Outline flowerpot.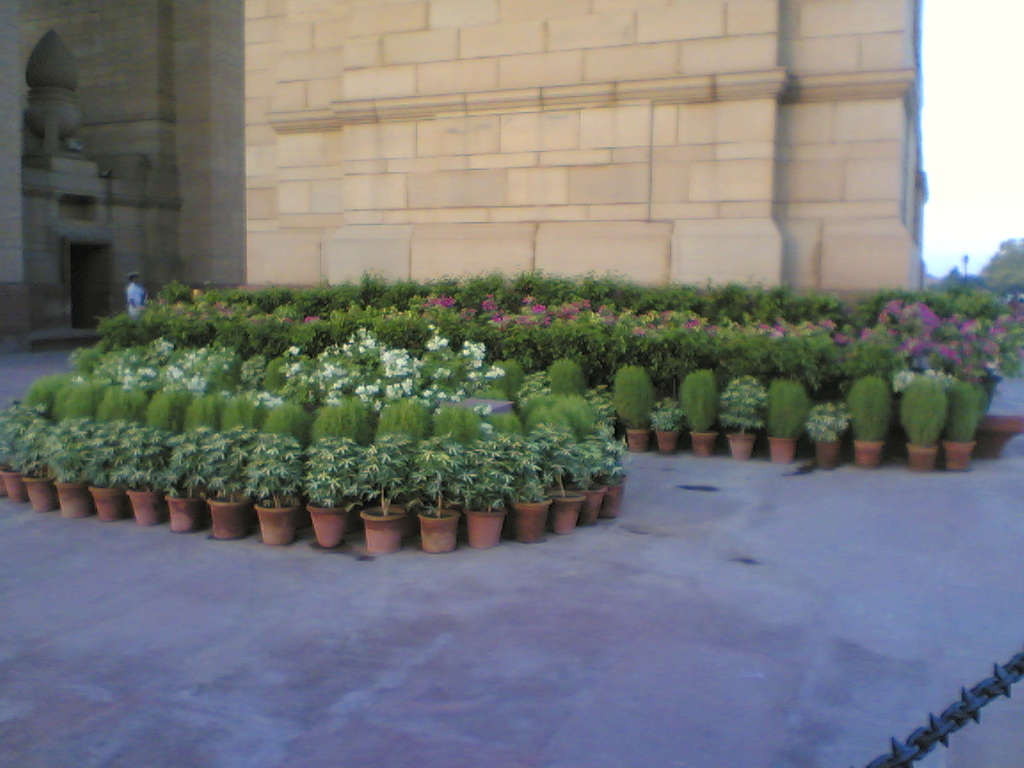
Outline: 19,475,59,515.
